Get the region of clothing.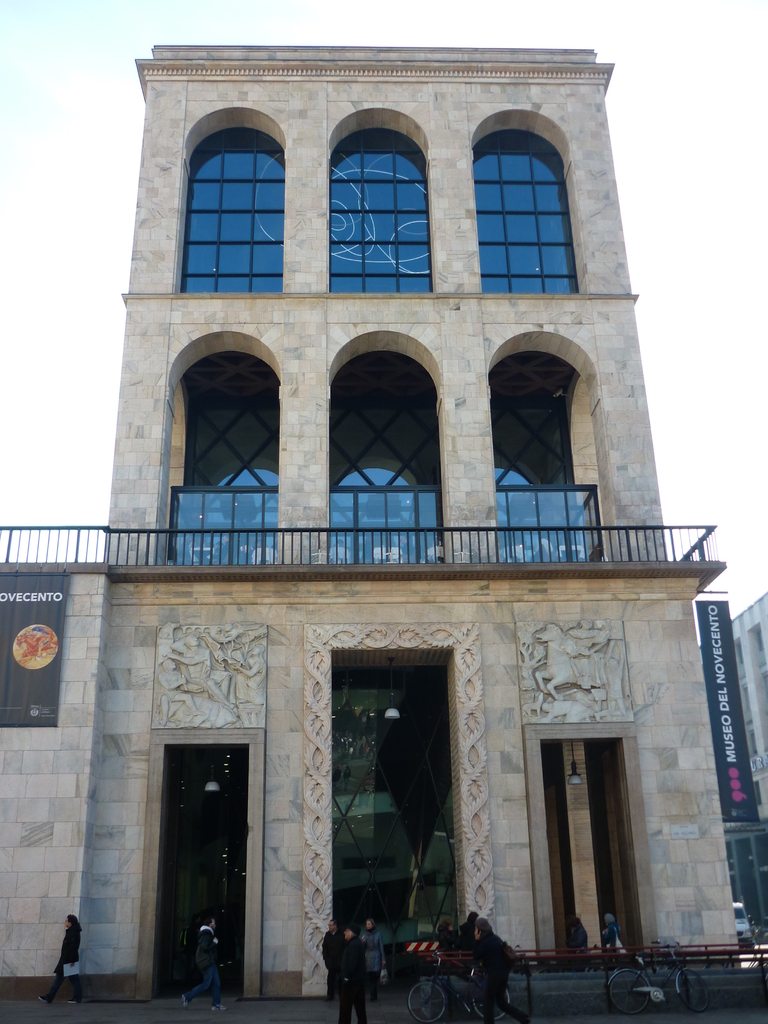
region(319, 925, 340, 982).
